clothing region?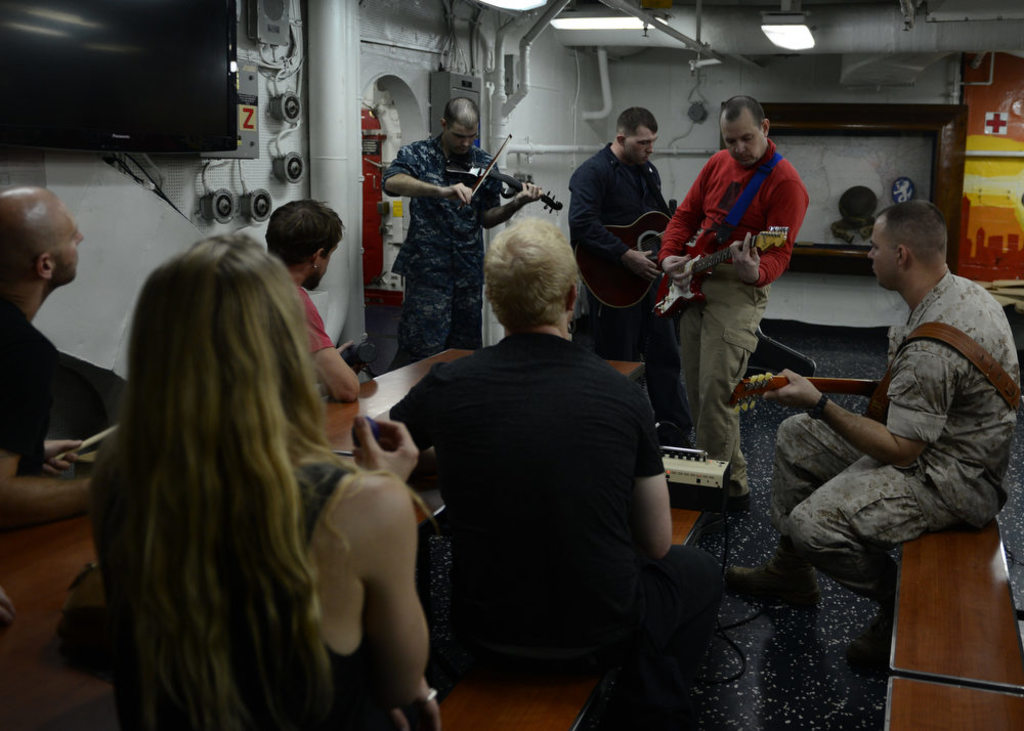
<box>769,423,1009,644</box>
